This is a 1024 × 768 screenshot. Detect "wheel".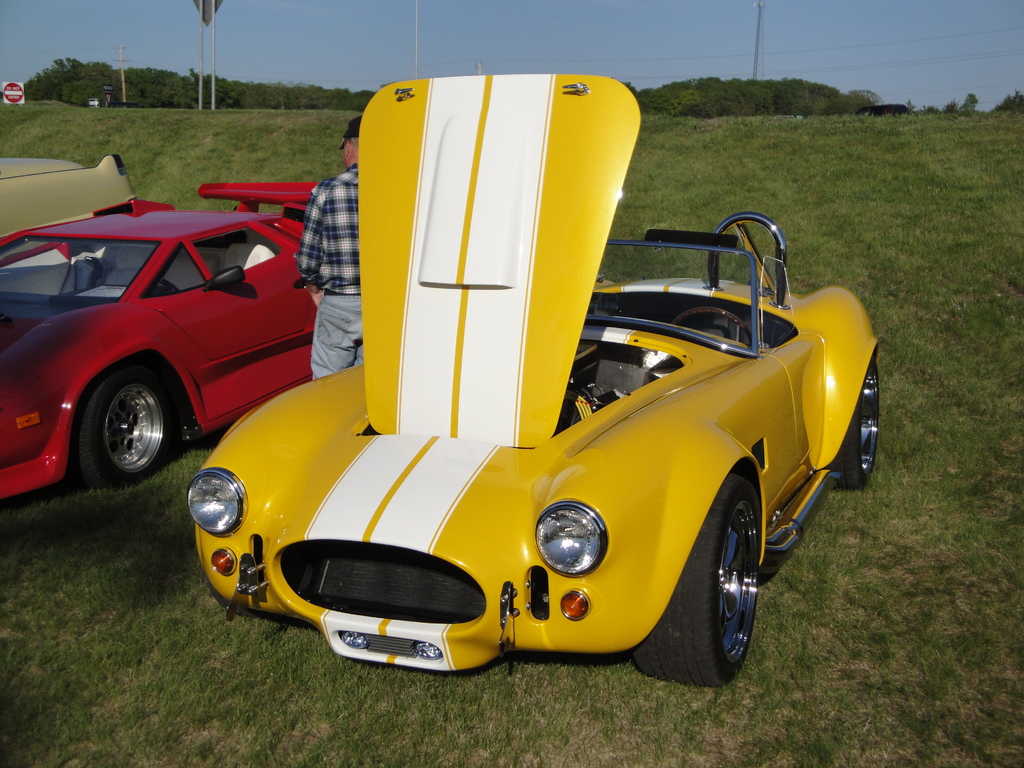
Rect(150, 278, 179, 291).
